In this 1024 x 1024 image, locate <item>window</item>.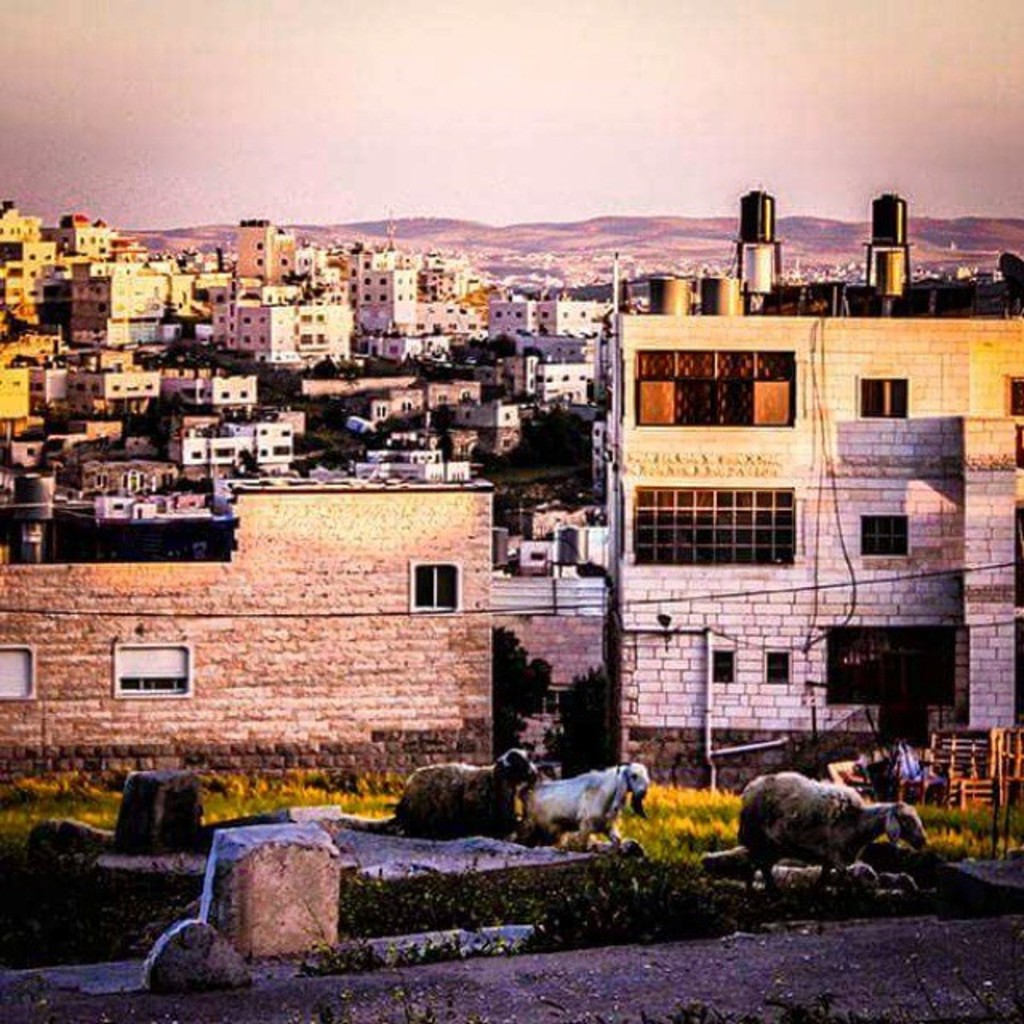
Bounding box: {"left": 710, "top": 653, "right": 733, "bottom": 680}.
